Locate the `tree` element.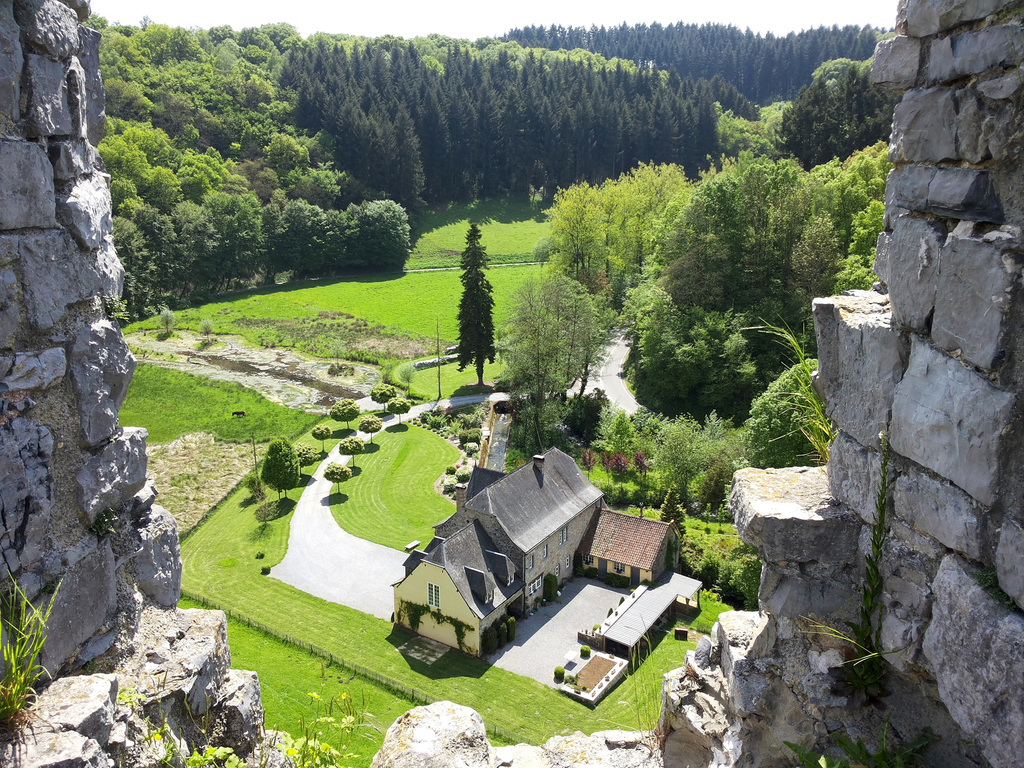
Element bbox: [x1=386, y1=394, x2=412, y2=435].
